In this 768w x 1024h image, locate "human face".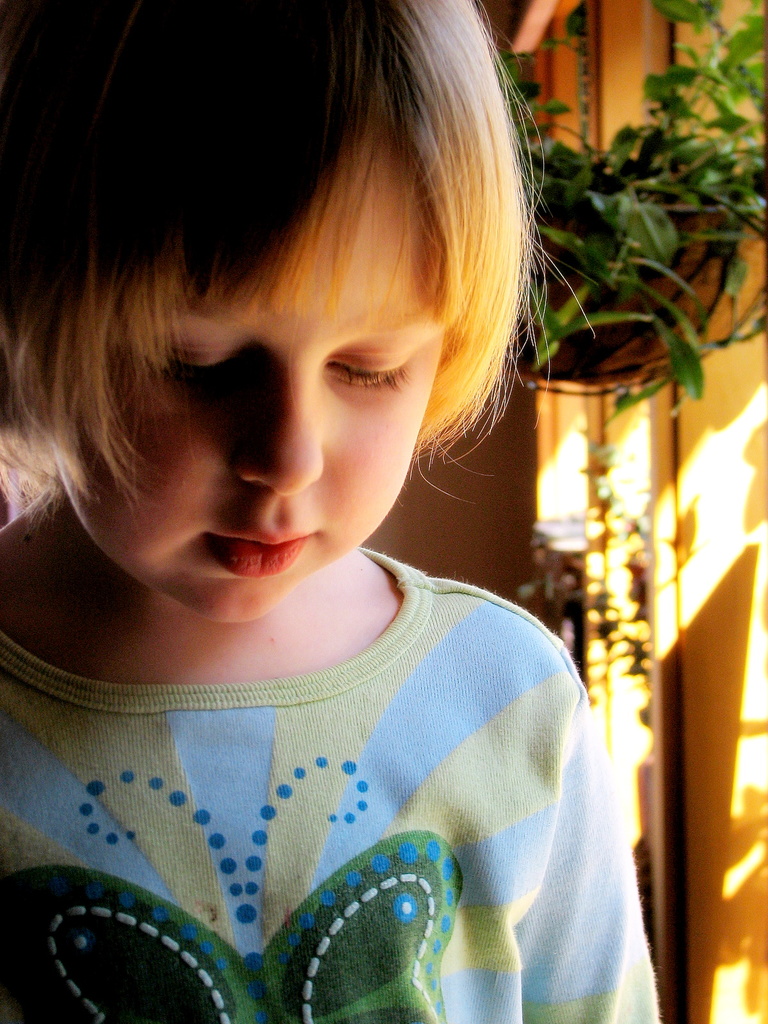
Bounding box: region(54, 116, 446, 622).
